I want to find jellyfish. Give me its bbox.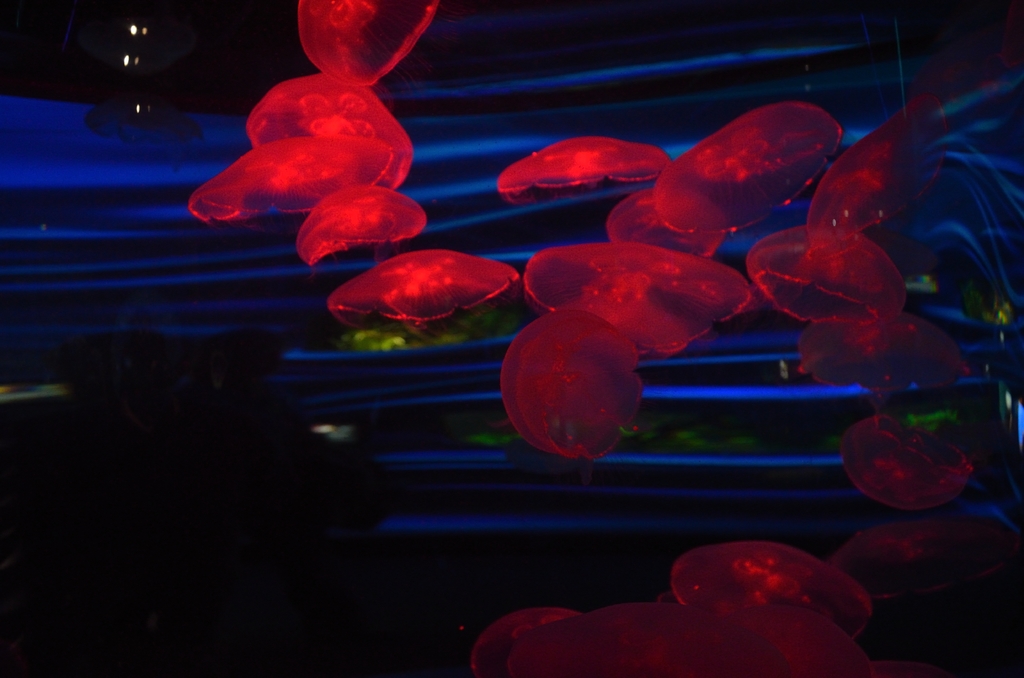
box=[299, 189, 429, 270].
